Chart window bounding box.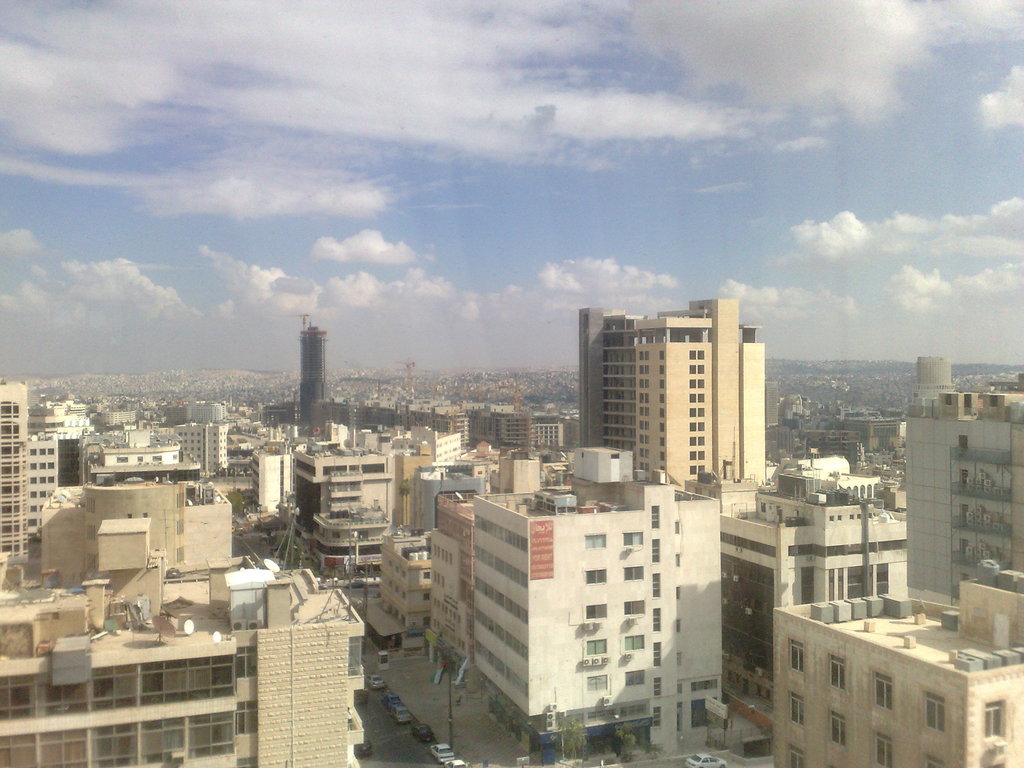
Charted: crop(652, 506, 660, 529).
